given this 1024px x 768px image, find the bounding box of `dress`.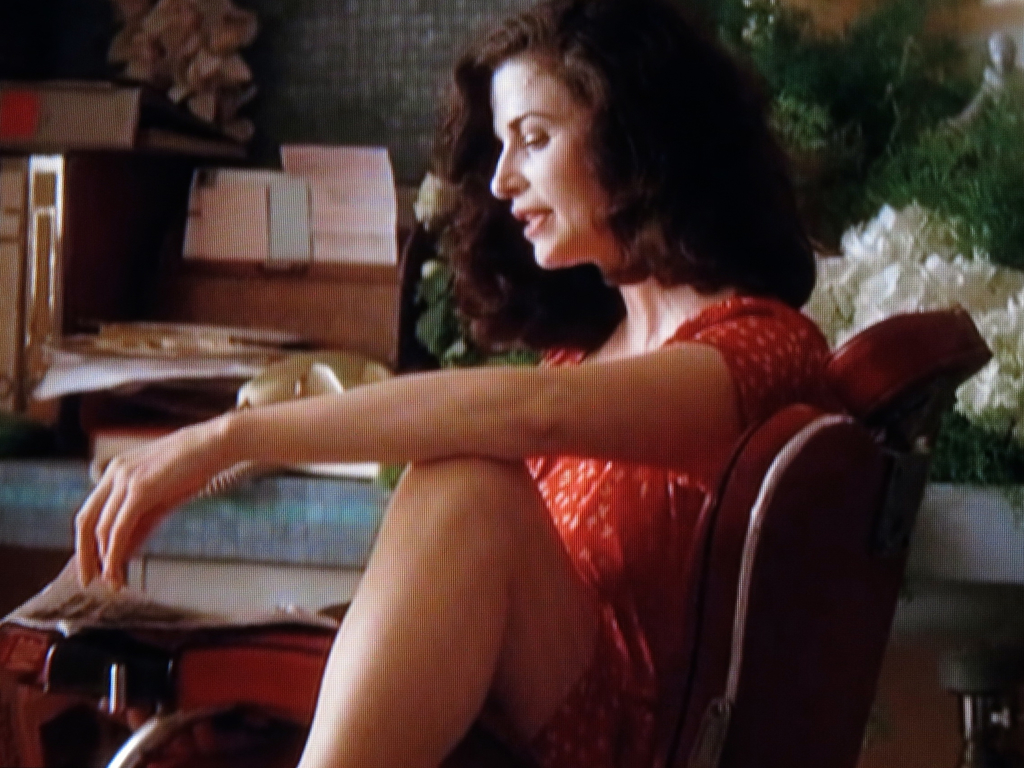
box=[515, 293, 838, 767].
